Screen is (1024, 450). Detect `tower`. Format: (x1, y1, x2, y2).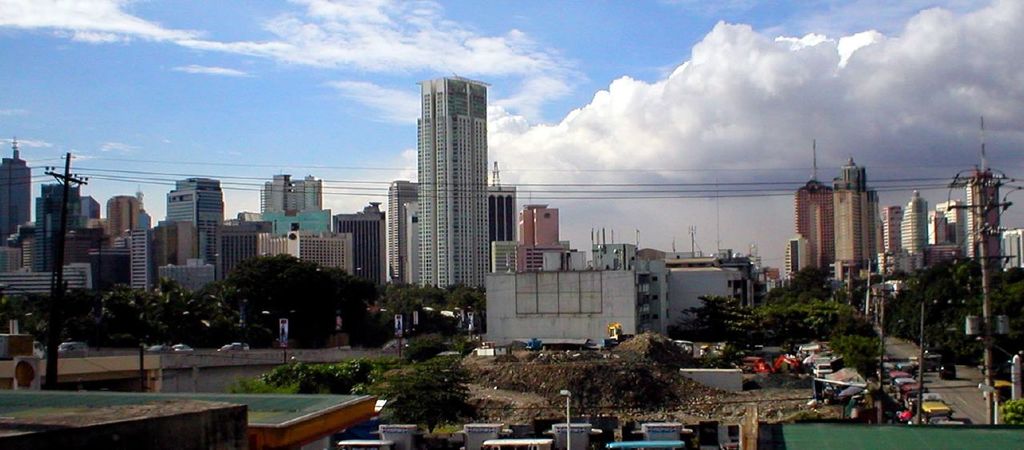
(835, 154, 872, 268).
